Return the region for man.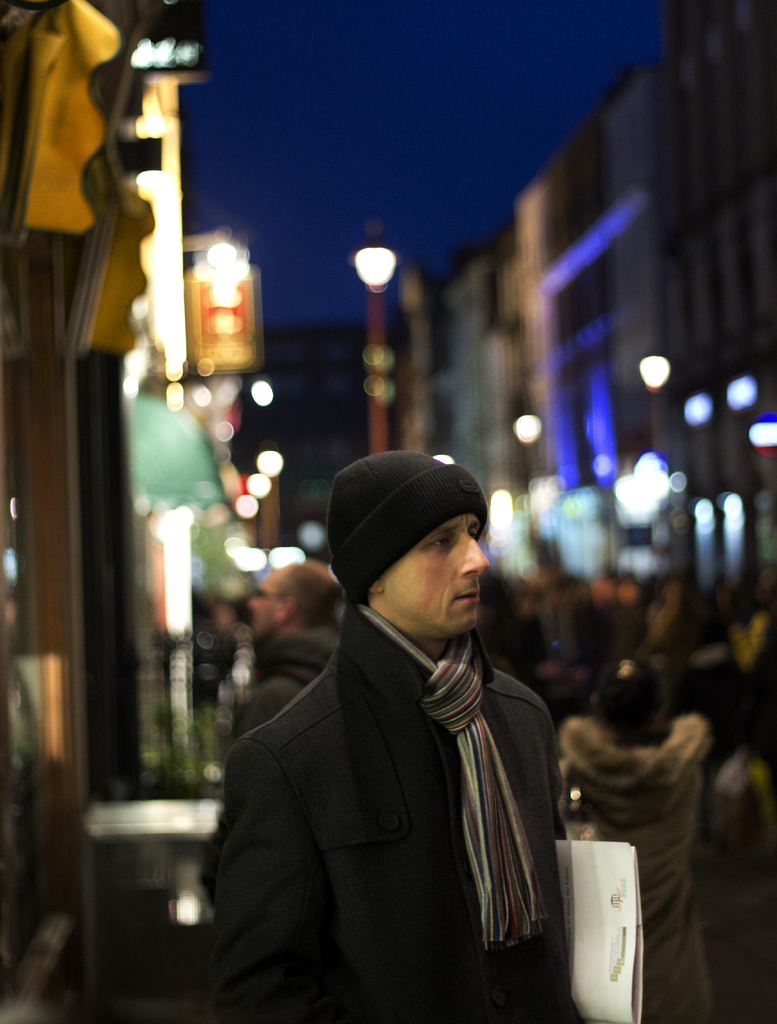
[left=237, top=568, right=346, bottom=732].
